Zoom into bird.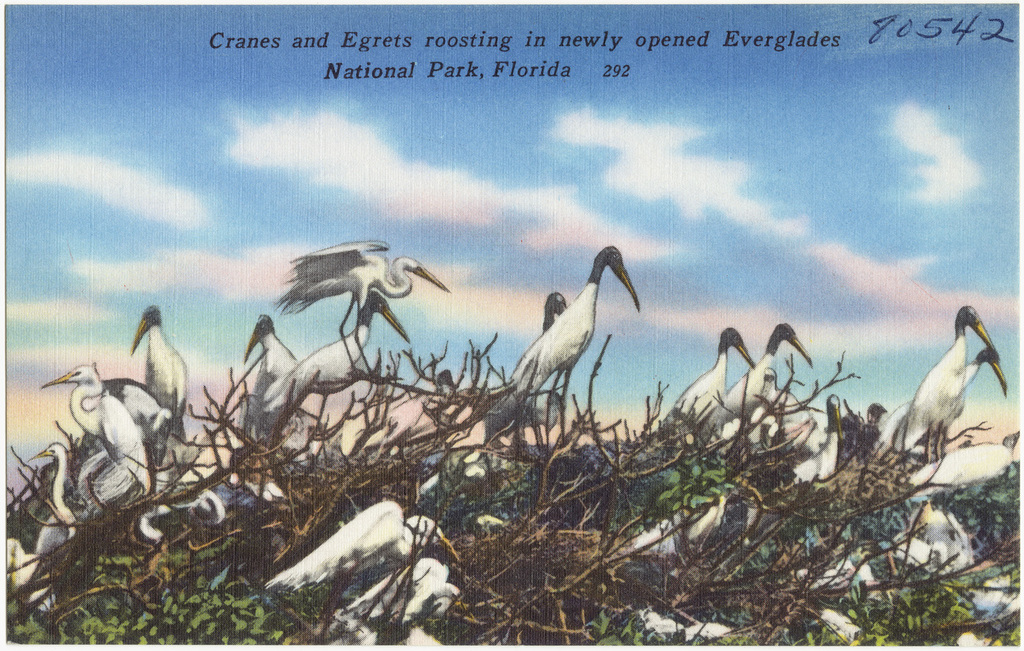
Zoom target: bbox(236, 302, 297, 410).
